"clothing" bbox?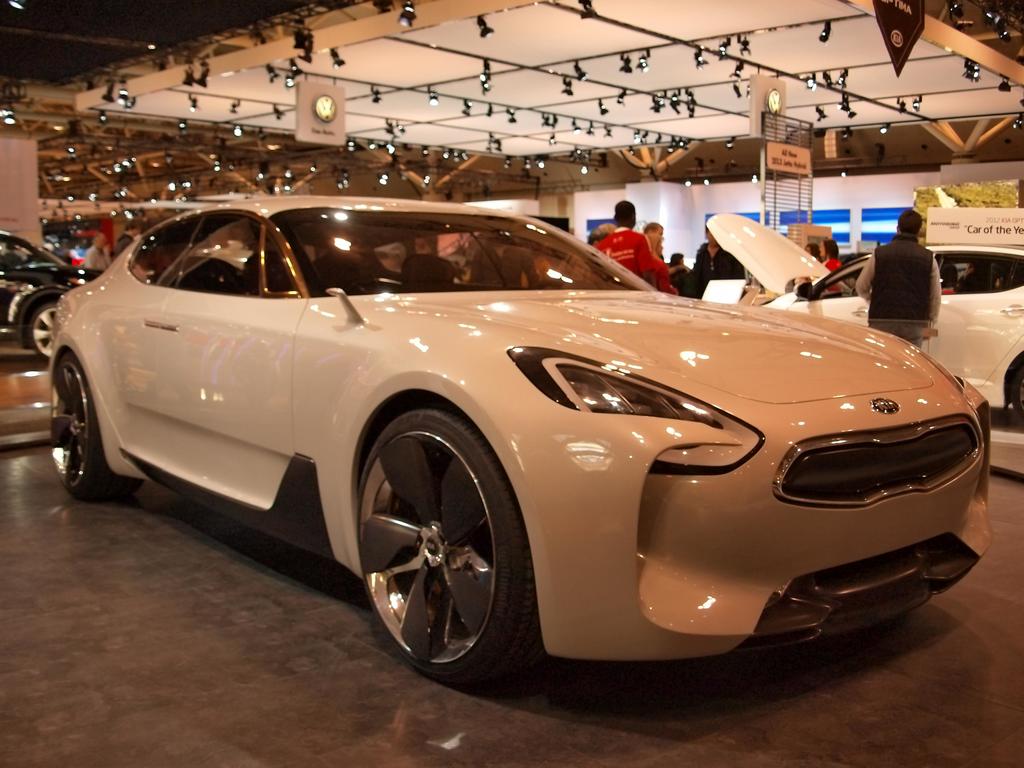
[left=591, top=225, right=673, bottom=291]
